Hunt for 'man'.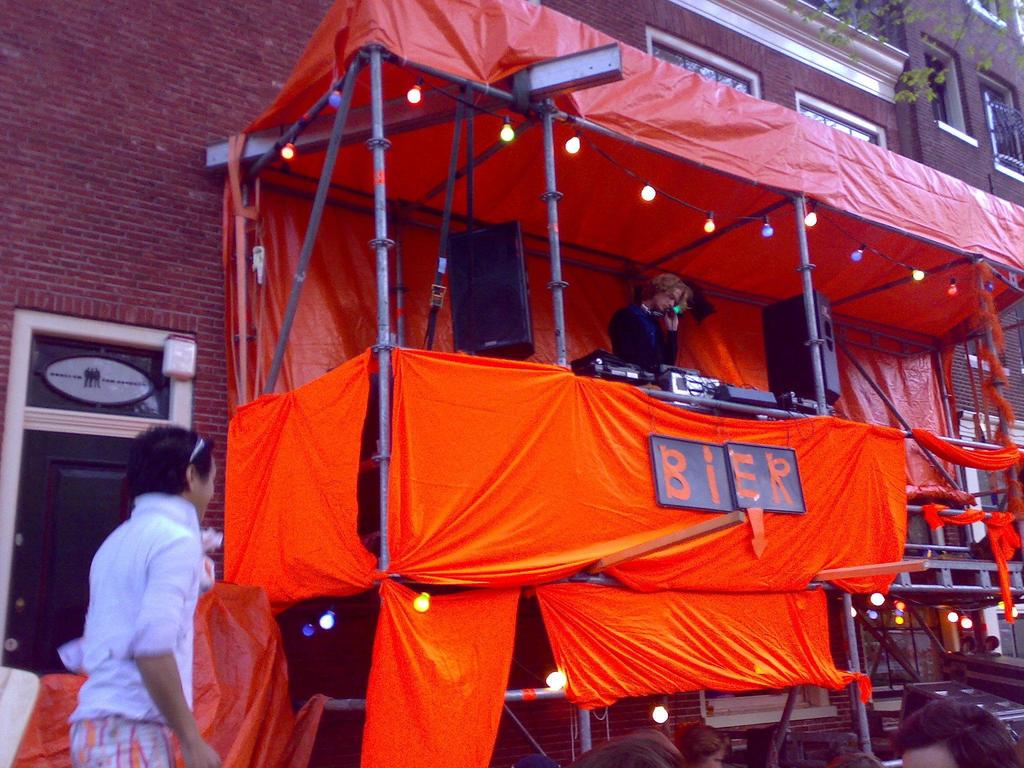
Hunted down at Rect(55, 410, 220, 748).
